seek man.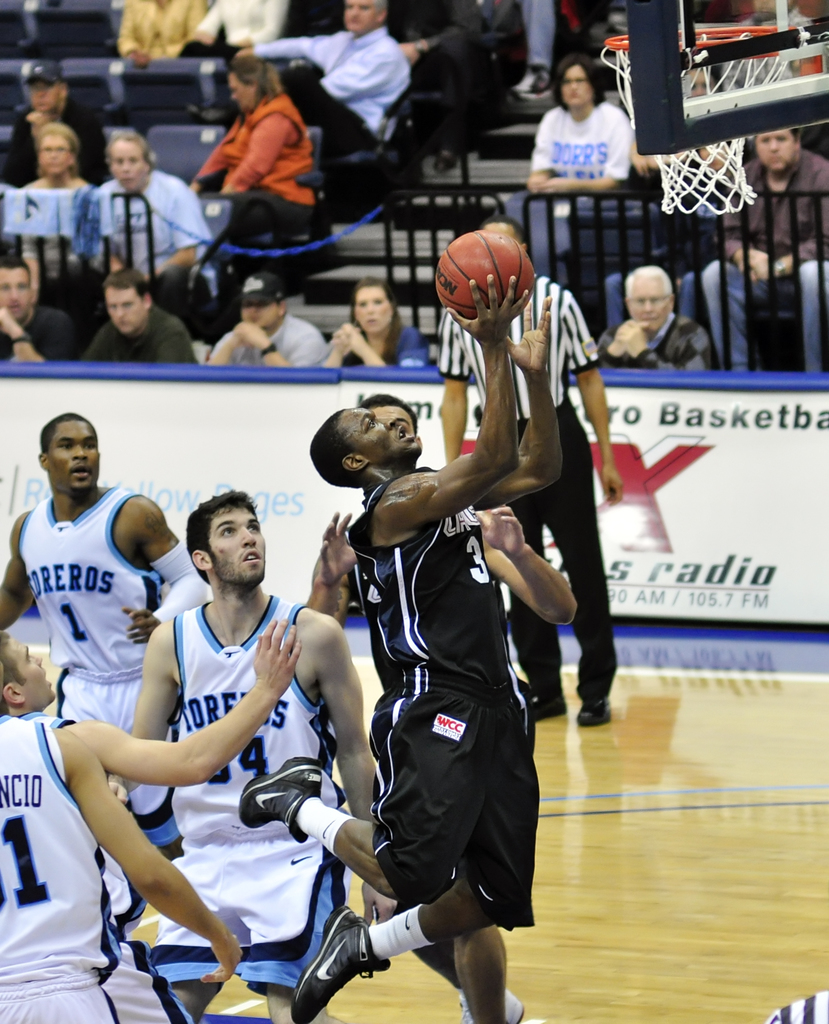
<region>25, 621, 299, 1023</region>.
